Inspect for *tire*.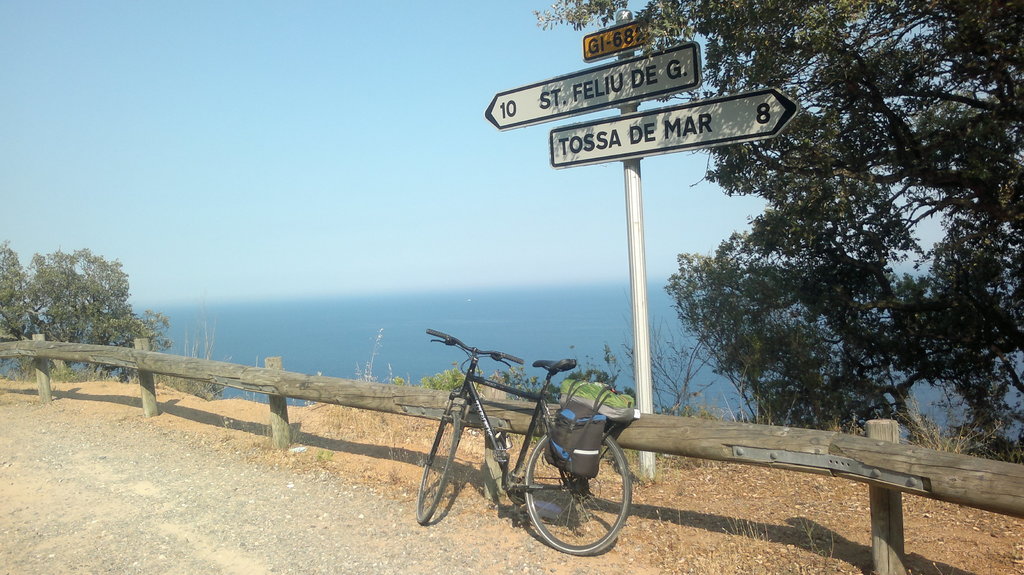
Inspection: bbox(415, 410, 462, 528).
